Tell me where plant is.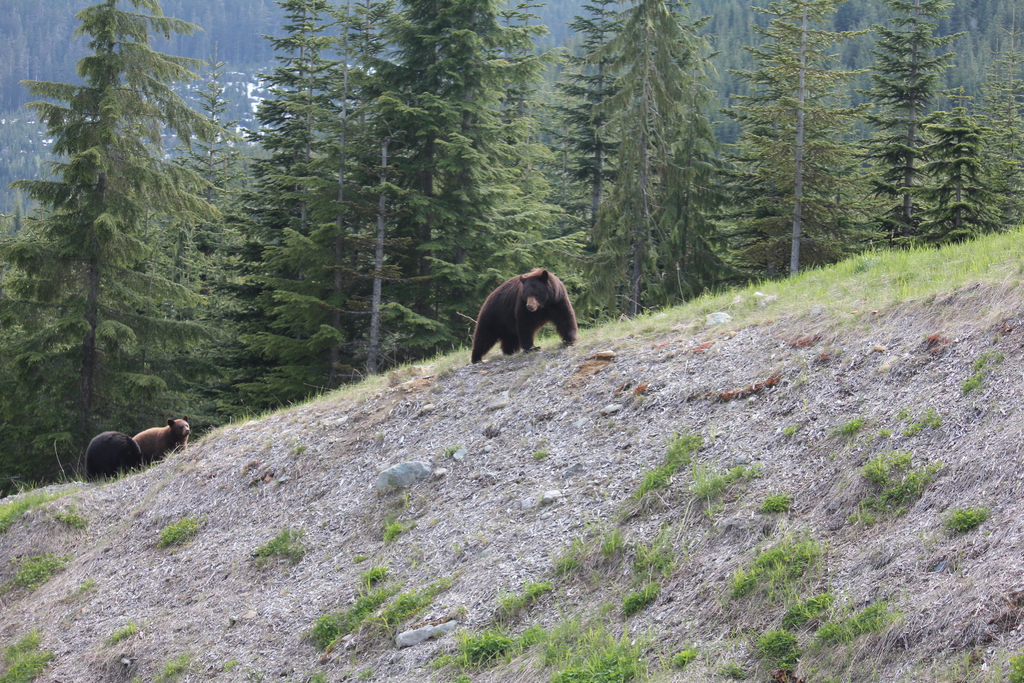
plant is at [left=771, top=568, right=841, bottom=625].
